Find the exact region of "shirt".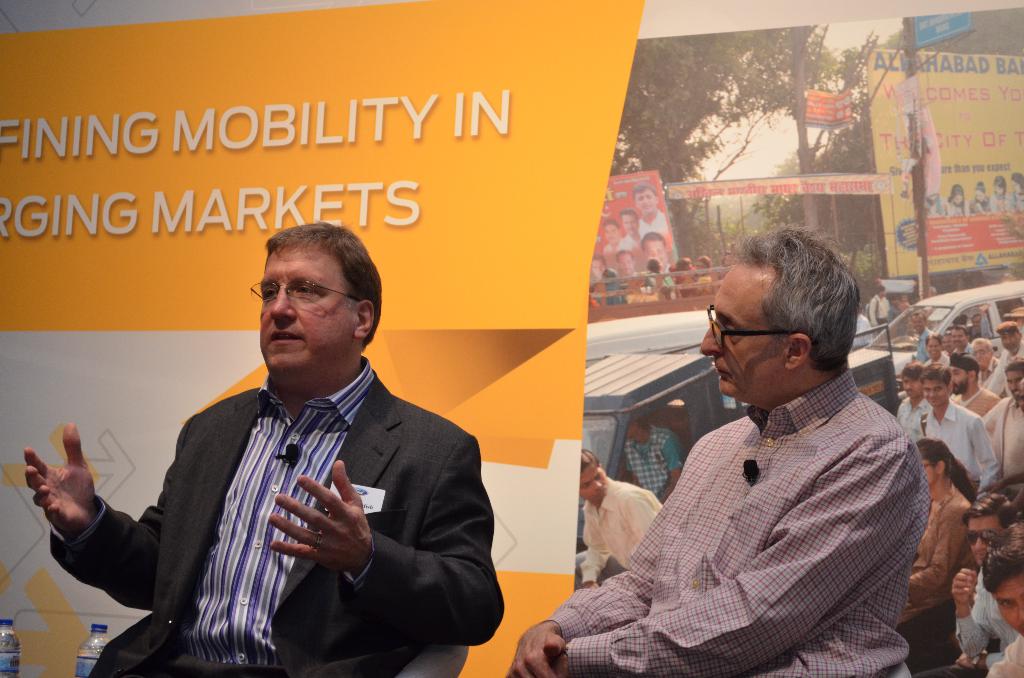
Exact region: detection(954, 567, 1016, 662).
